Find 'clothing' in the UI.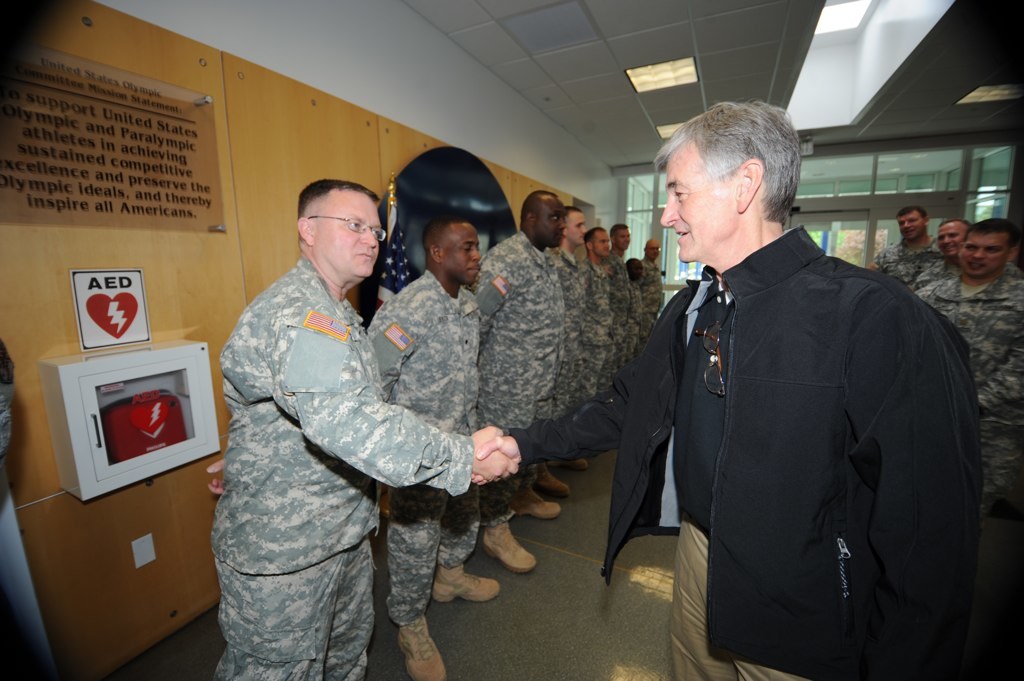
UI element at l=369, t=268, r=483, b=620.
